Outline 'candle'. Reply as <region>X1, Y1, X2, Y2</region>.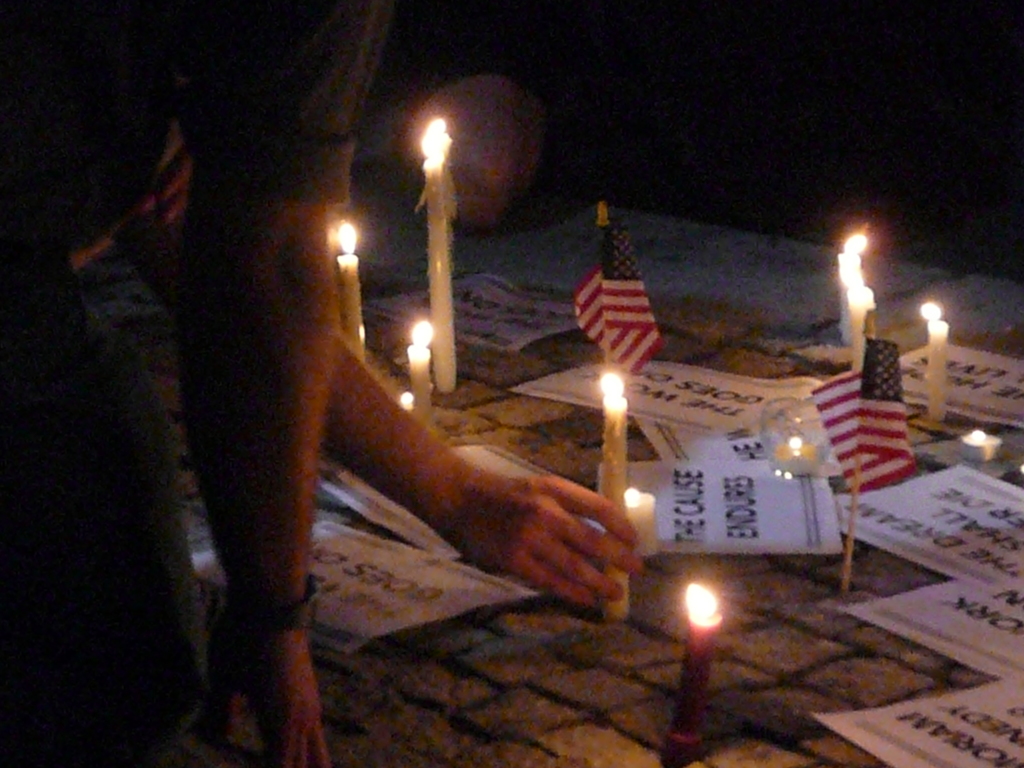
<region>920, 305, 951, 419</region>.
